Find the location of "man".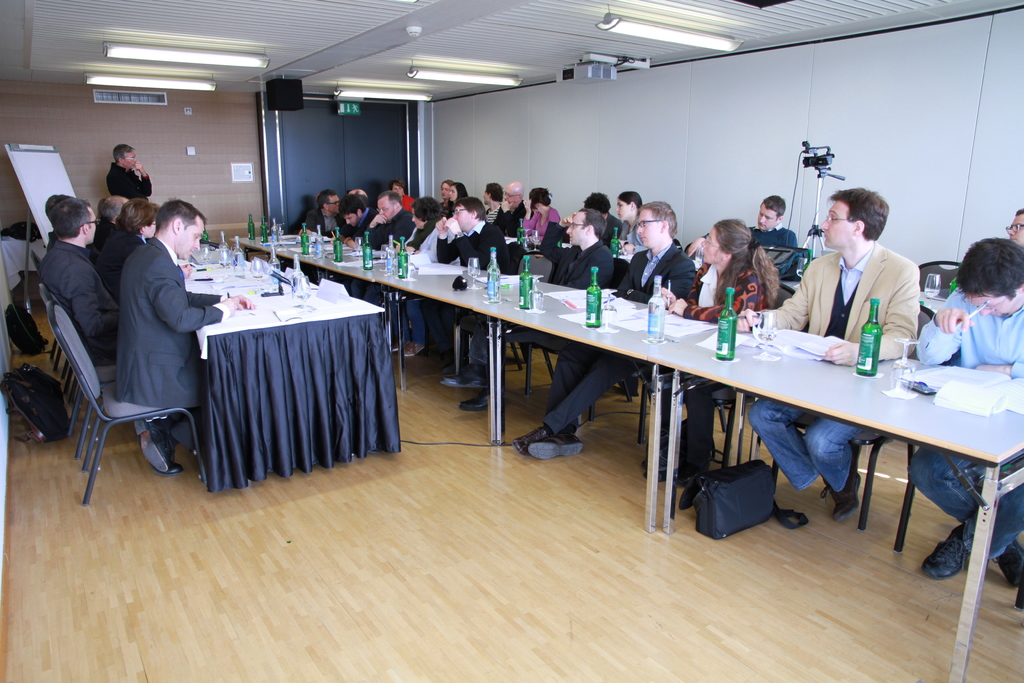
Location: 39/187/150/370.
